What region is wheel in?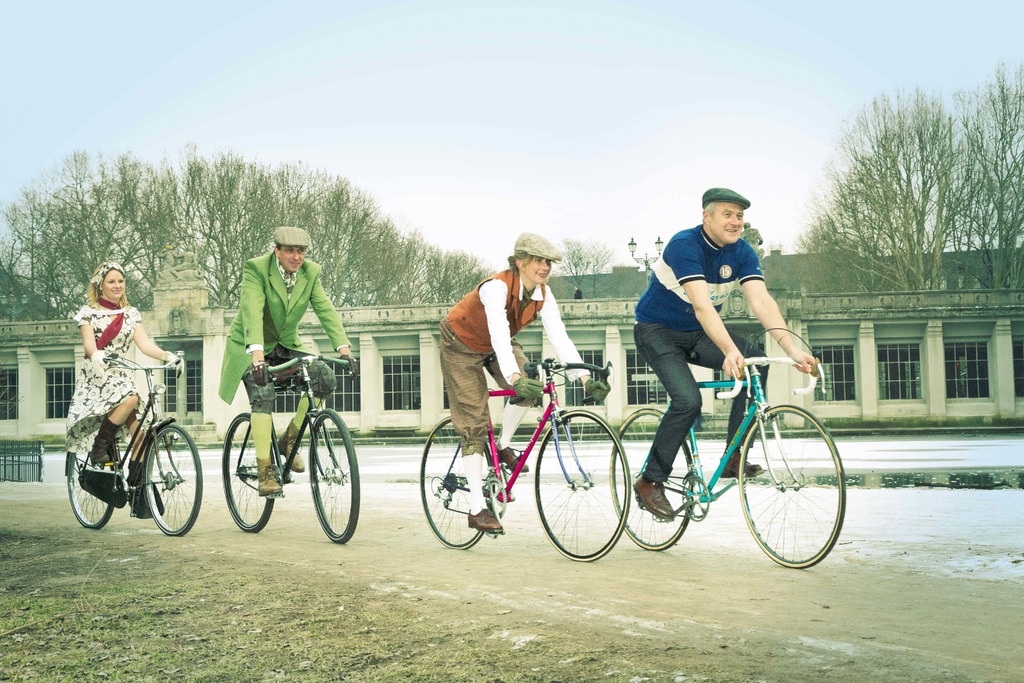
{"left": 607, "top": 406, "right": 696, "bottom": 553}.
